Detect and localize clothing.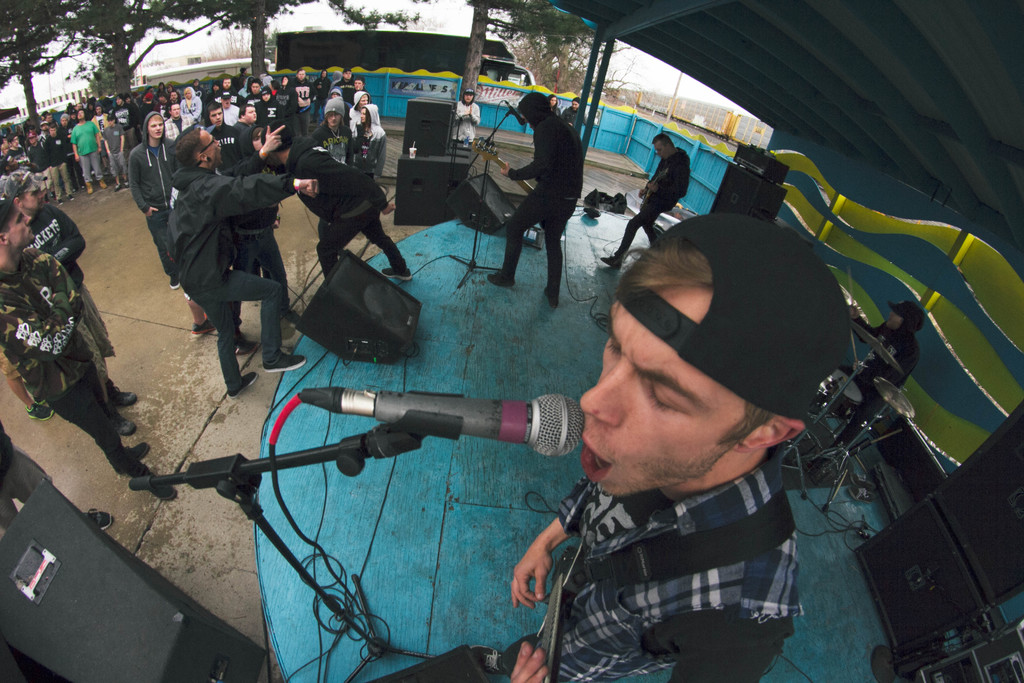
Localized at x1=33 y1=200 x2=126 y2=359.
